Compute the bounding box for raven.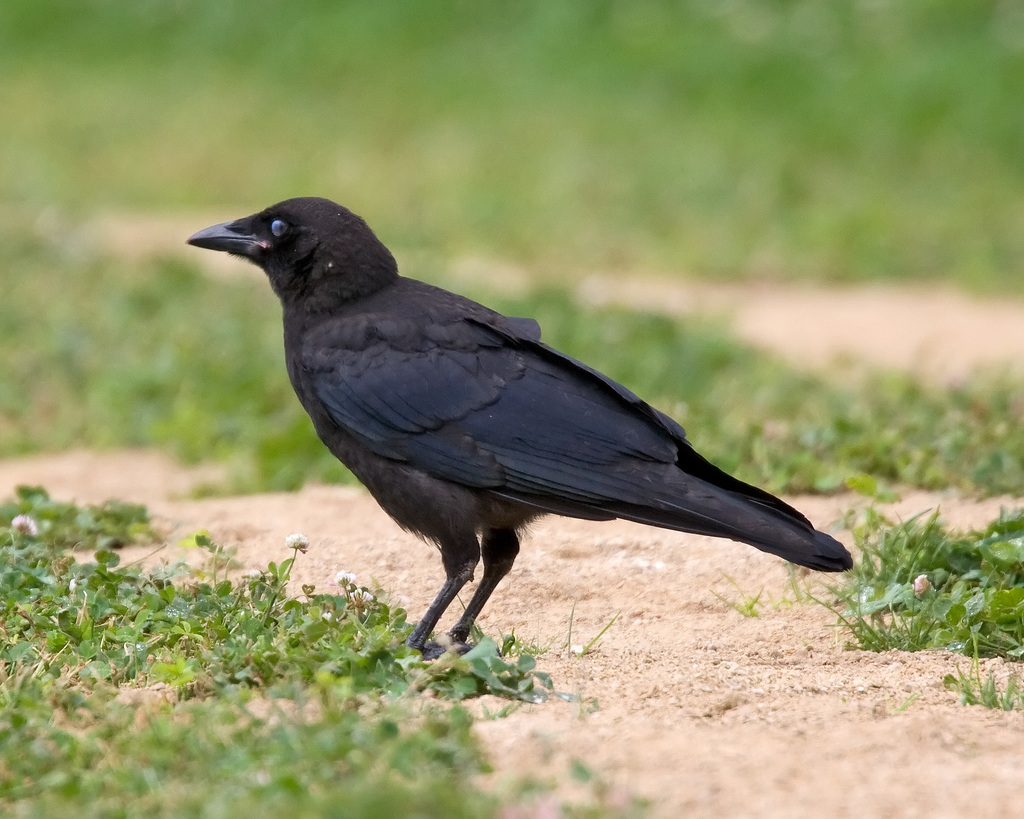
pyautogui.locateOnScreen(190, 195, 852, 674).
